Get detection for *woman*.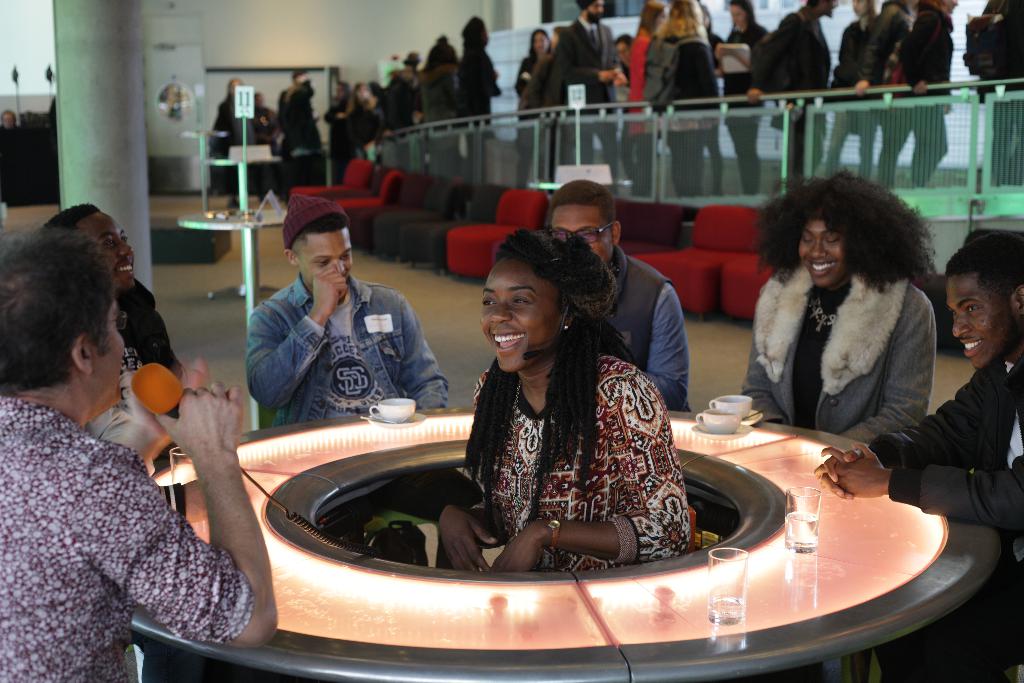
Detection: x1=449, y1=13, x2=507, y2=149.
